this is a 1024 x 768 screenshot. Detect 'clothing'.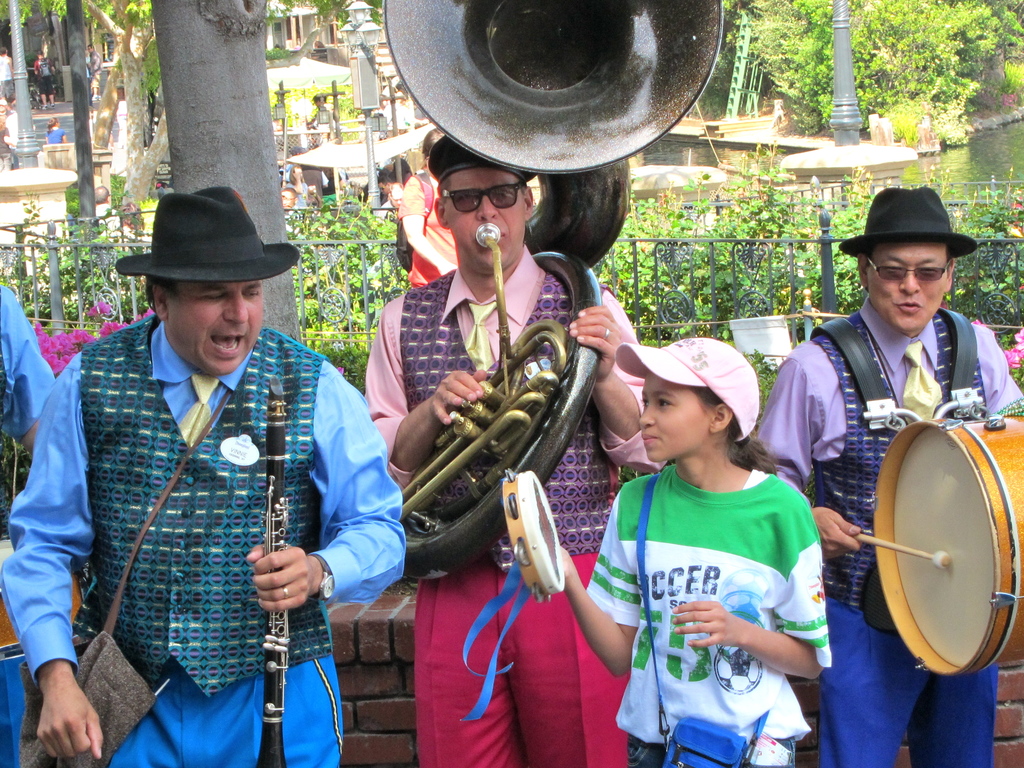
0, 306, 403, 767.
